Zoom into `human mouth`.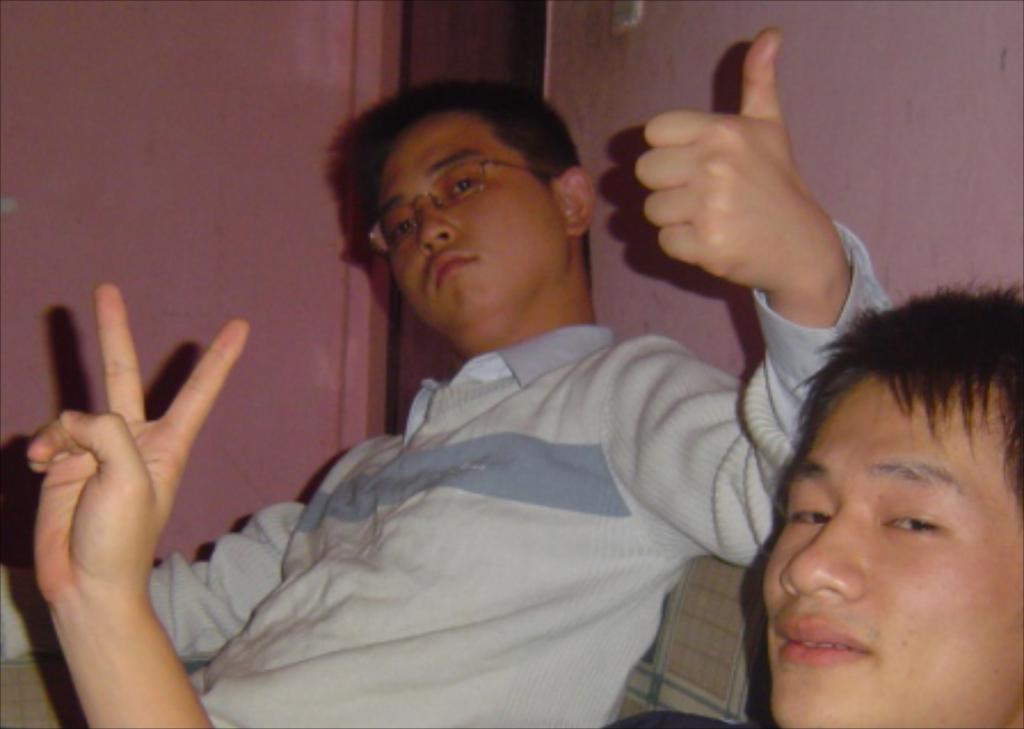
Zoom target: <region>768, 606, 873, 681</region>.
